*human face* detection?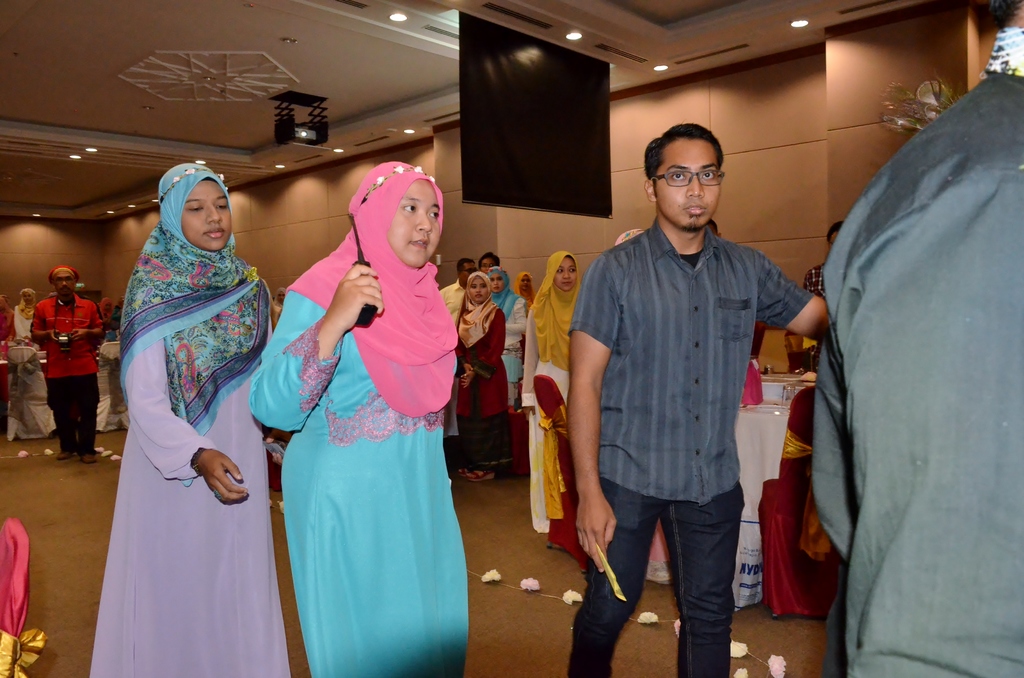
(left=492, top=273, right=504, bottom=296)
